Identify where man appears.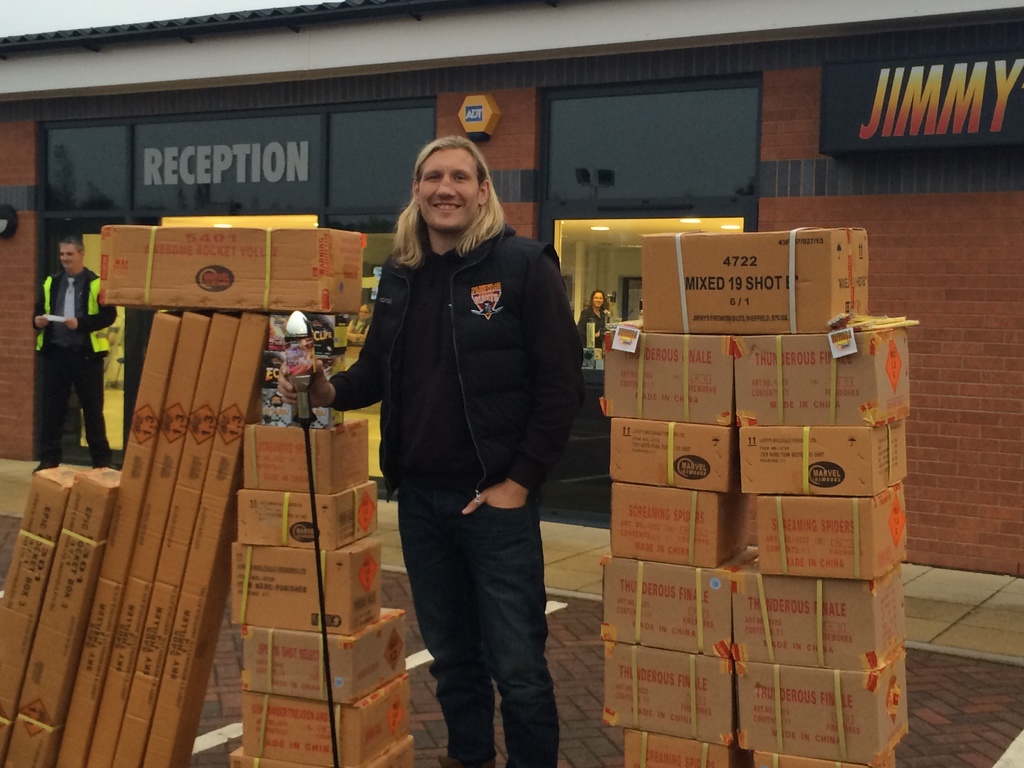
Appears at bbox=(29, 236, 116, 475).
